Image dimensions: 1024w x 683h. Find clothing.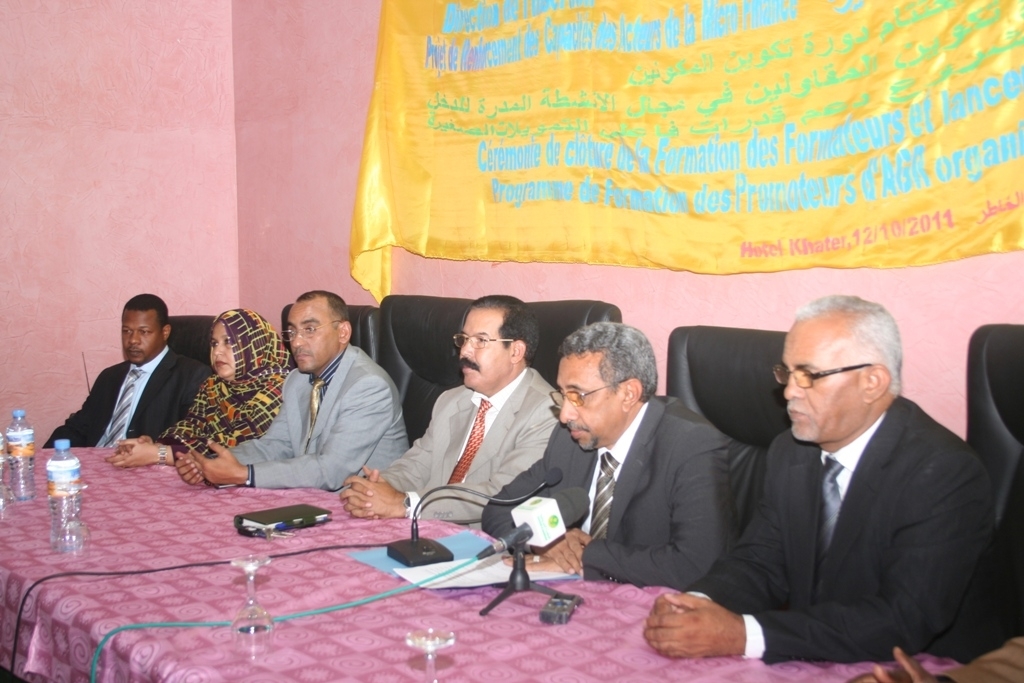
232 322 403 503.
